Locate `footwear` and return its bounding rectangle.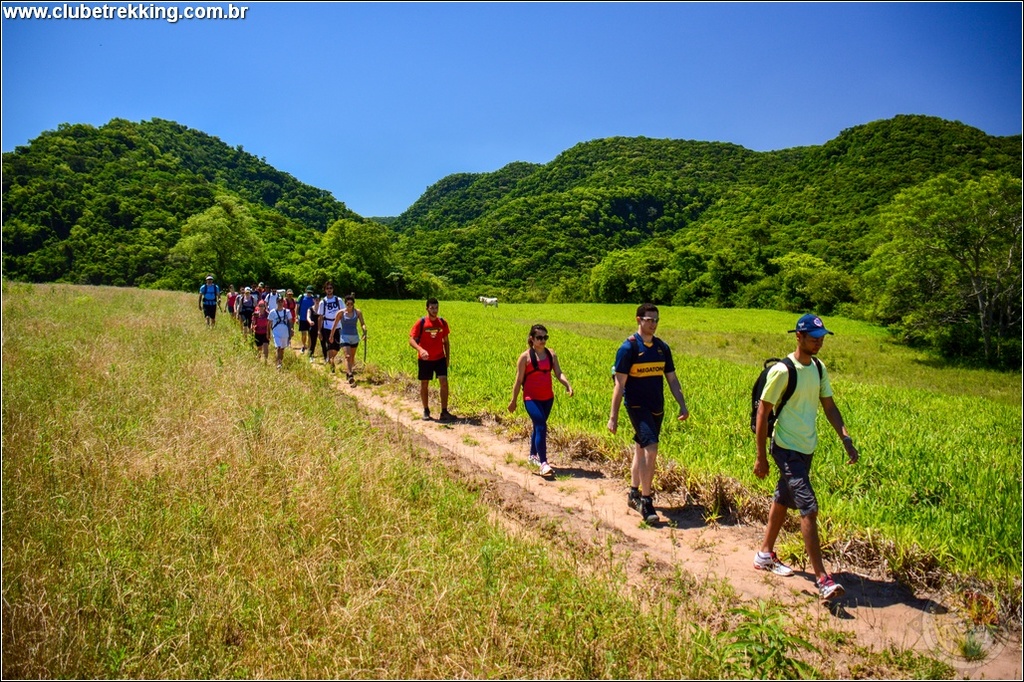
crop(349, 370, 361, 385).
